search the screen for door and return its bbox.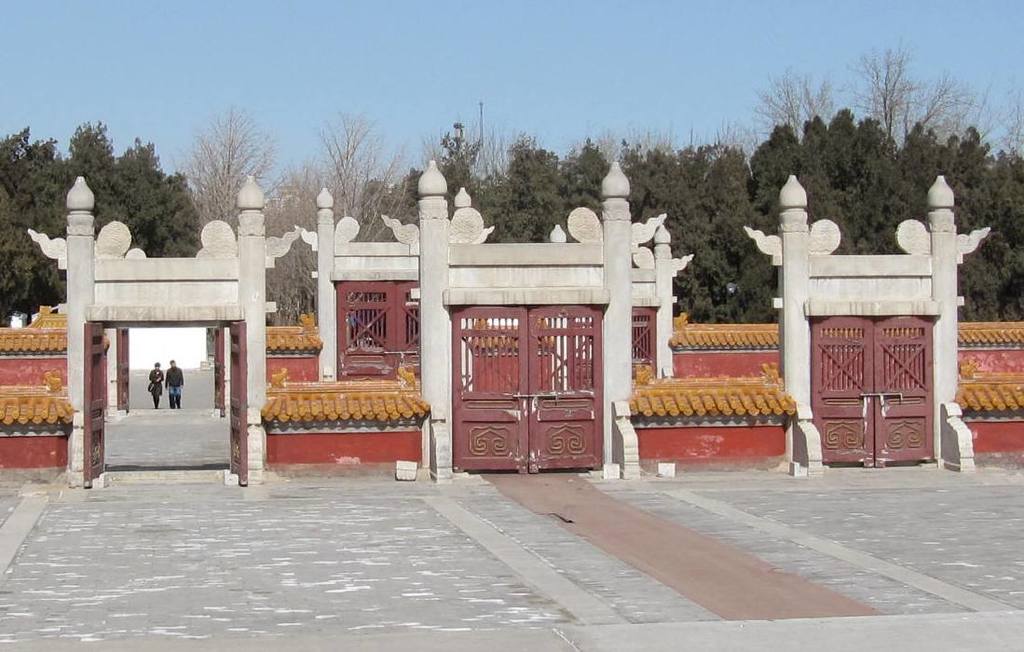
Found: <box>118,323,132,411</box>.
